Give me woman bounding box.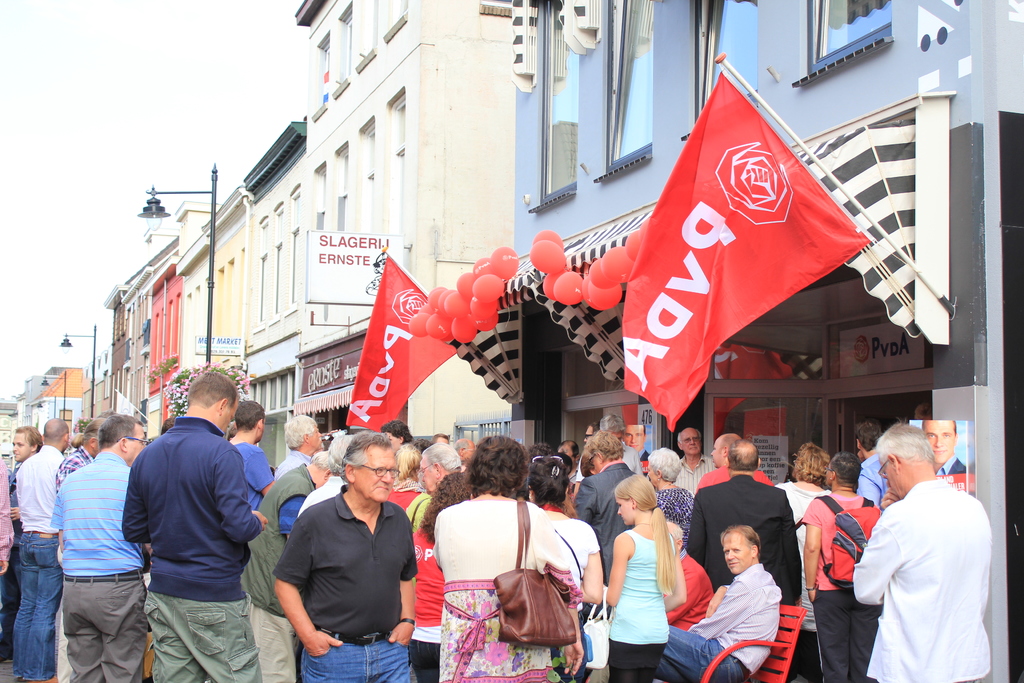
detection(776, 441, 833, 682).
